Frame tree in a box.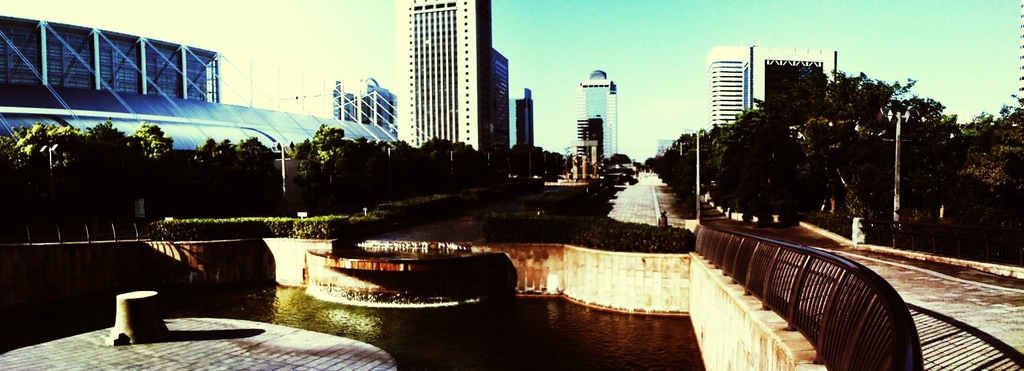
left=3, top=117, right=53, bottom=249.
